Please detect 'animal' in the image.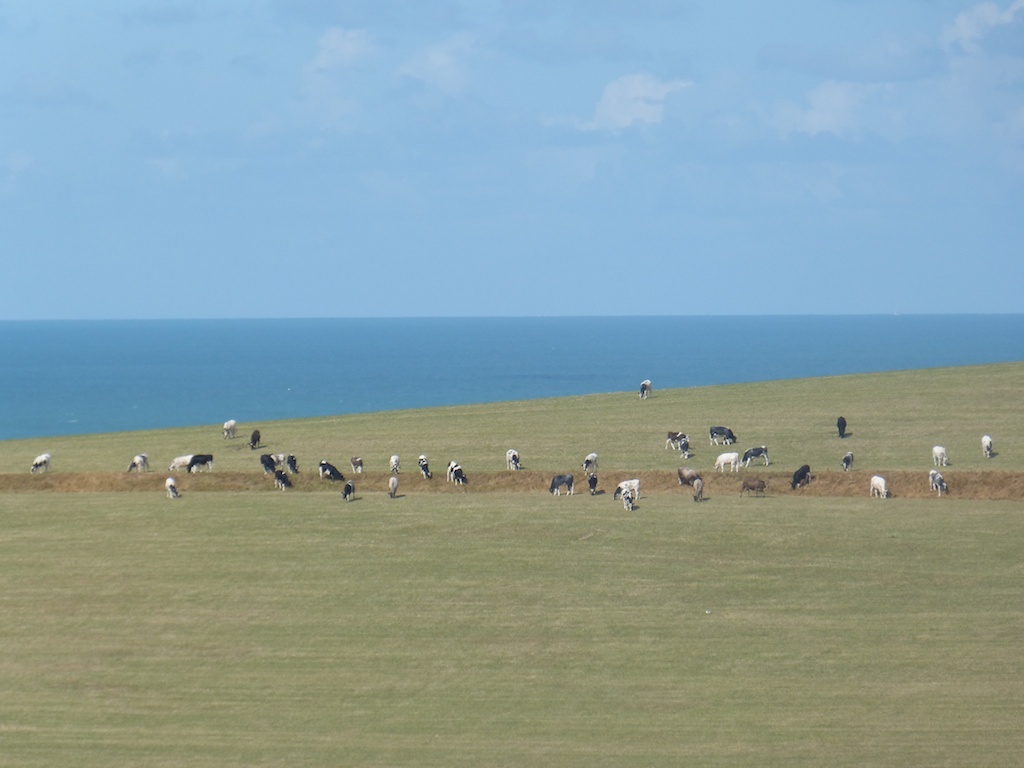
{"x1": 166, "y1": 454, "x2": 193, "y2": 474}.
